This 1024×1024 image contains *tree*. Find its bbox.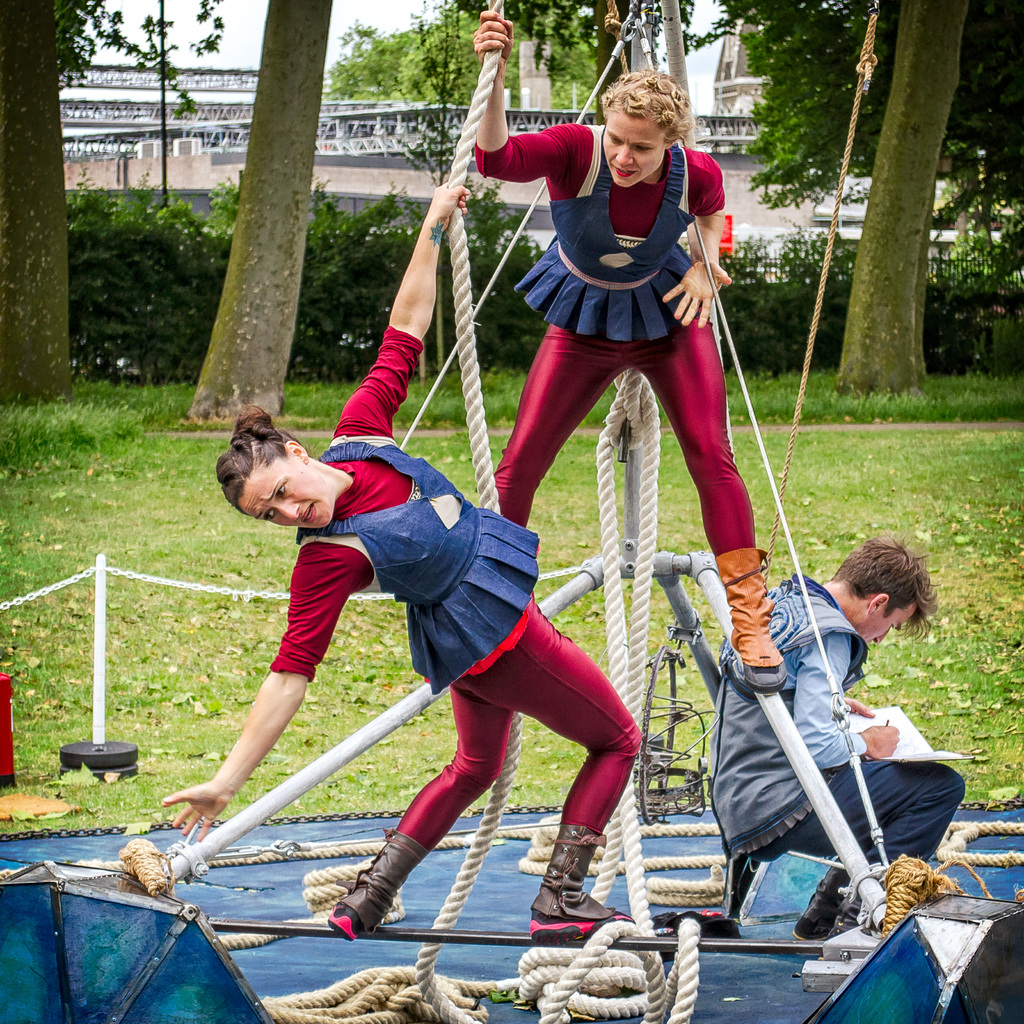
{"left": 0, "top": 0, "right": 65, "bottom": 410}.
